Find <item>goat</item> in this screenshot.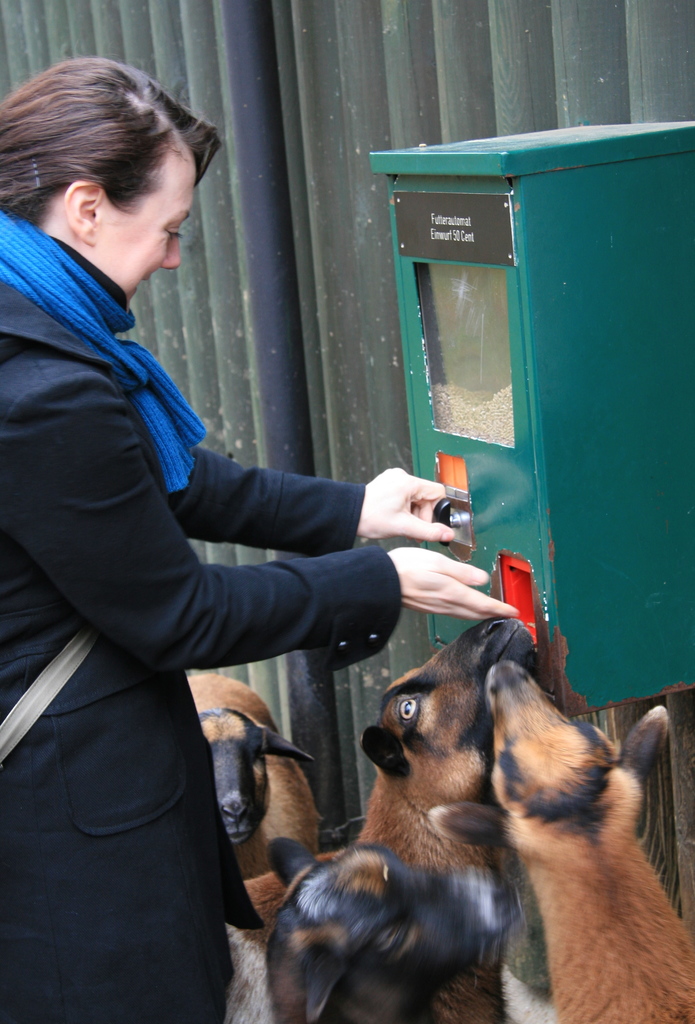
The bounding box for <item>goat</item> is select_region(236, 610, 556, 1014).
